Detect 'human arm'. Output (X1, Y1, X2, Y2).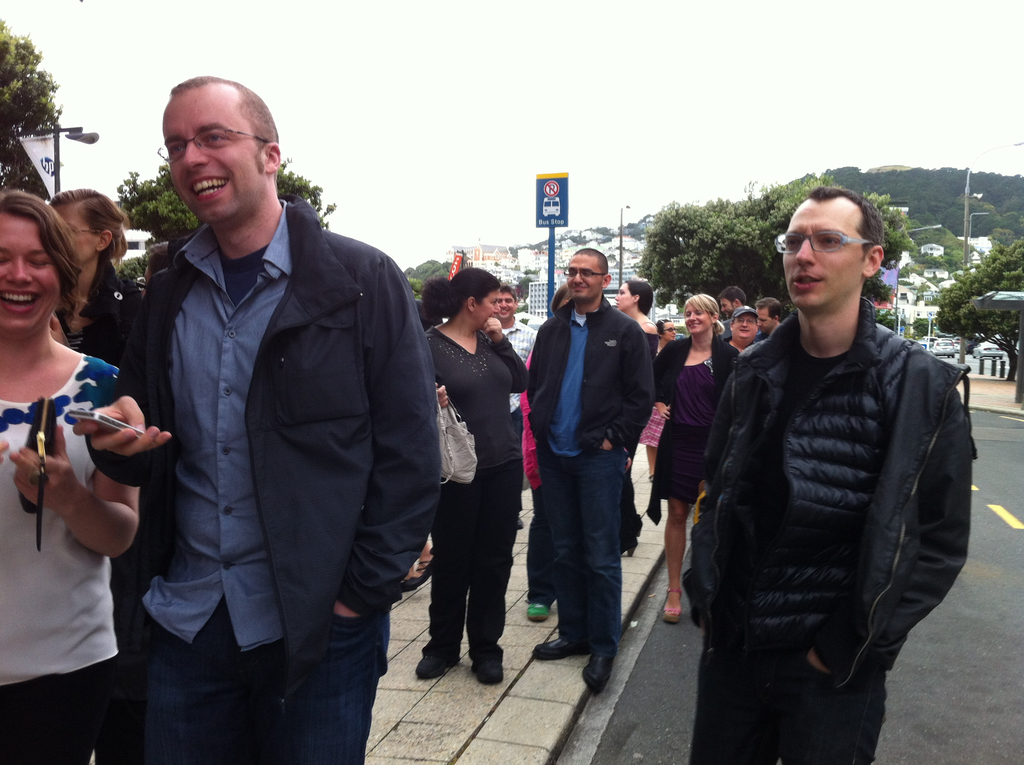
(67, 261, 184, 485).
